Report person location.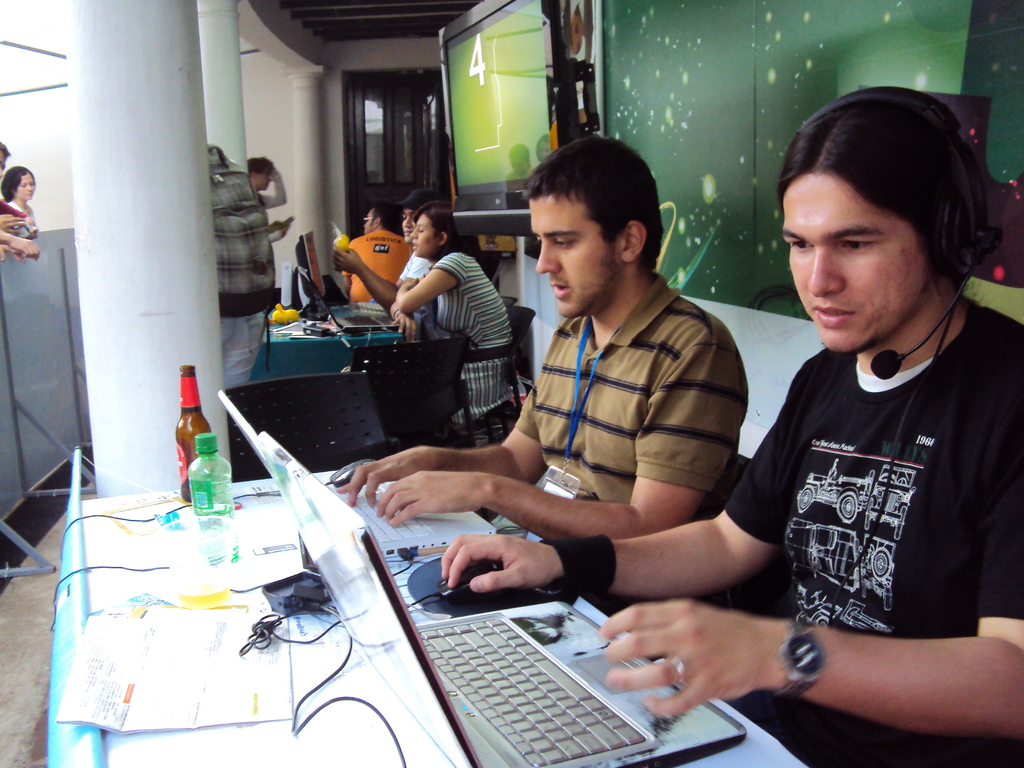
Report: 719:73:1023:733.
